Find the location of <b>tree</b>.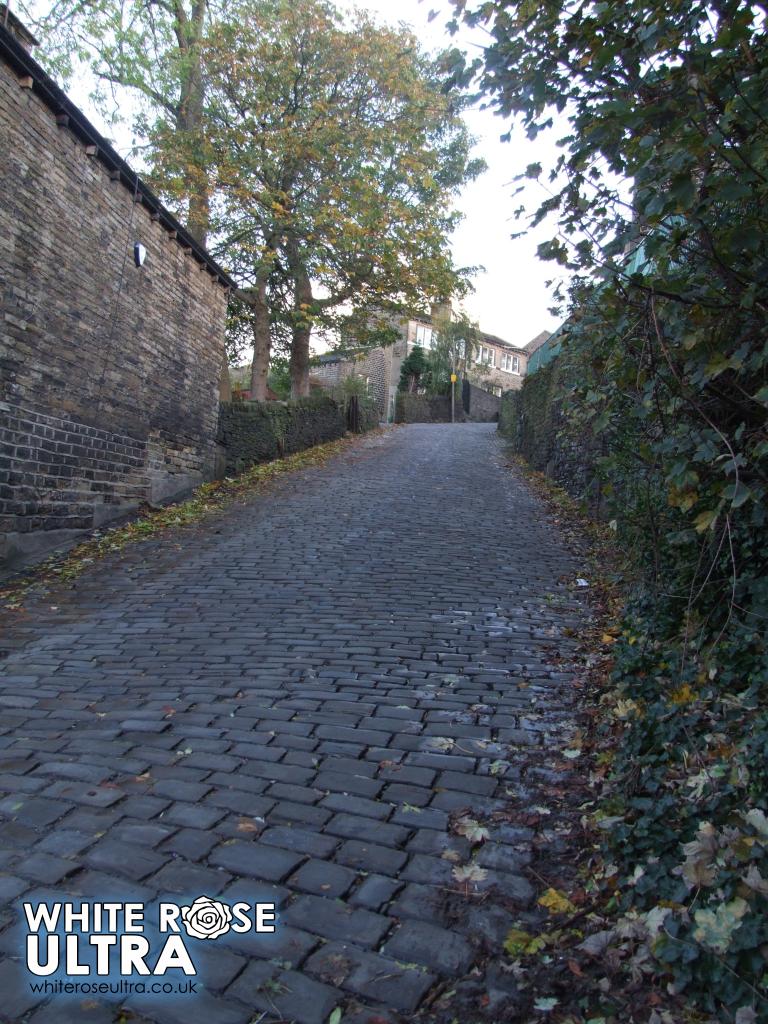
Location: 441:0:767:634.
